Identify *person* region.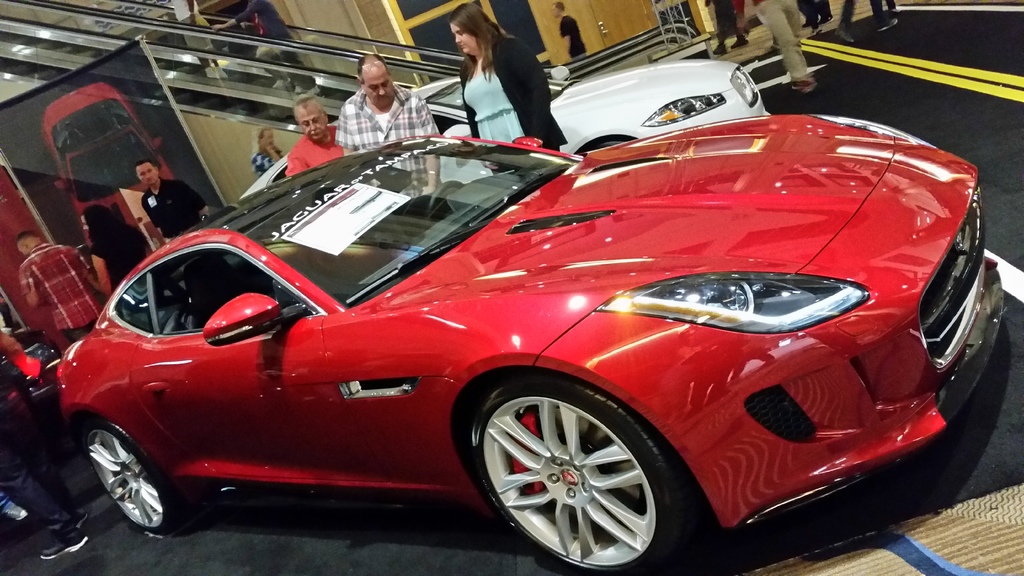
Region: {"left": 135, "top": 161, "right": 212, "bottom": 239}.
